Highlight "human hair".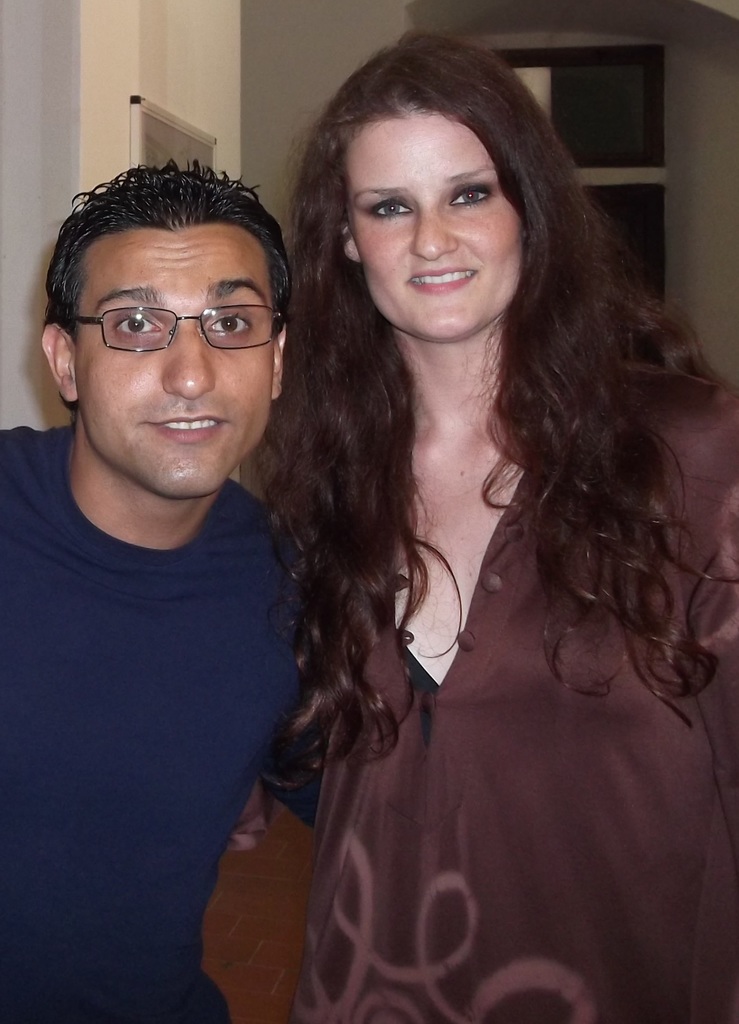
Highlighted region: 54/164/290/342.
